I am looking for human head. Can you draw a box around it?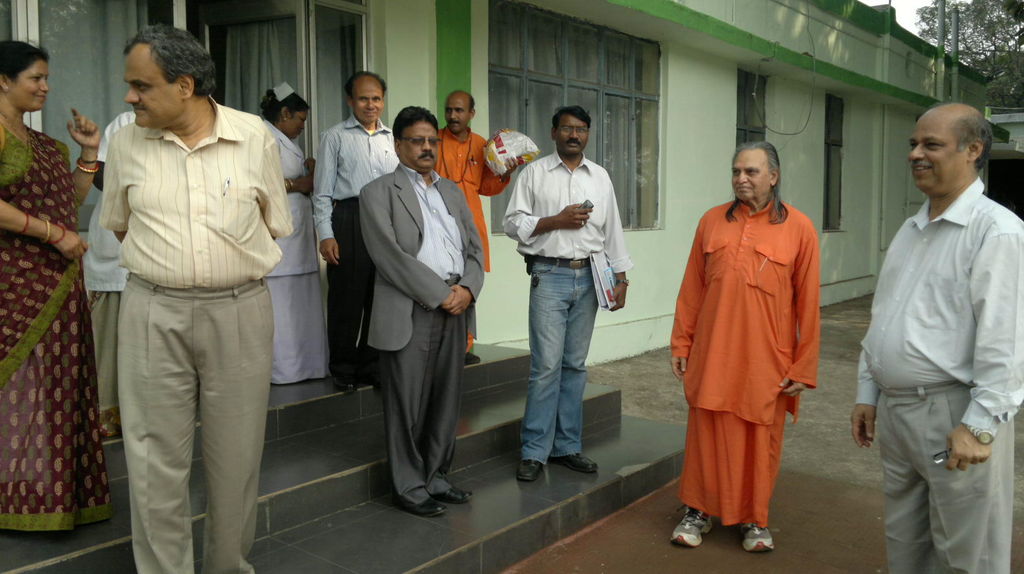
Sure, the bounding box is (left=390, top=104, right=446, bottom=171).
